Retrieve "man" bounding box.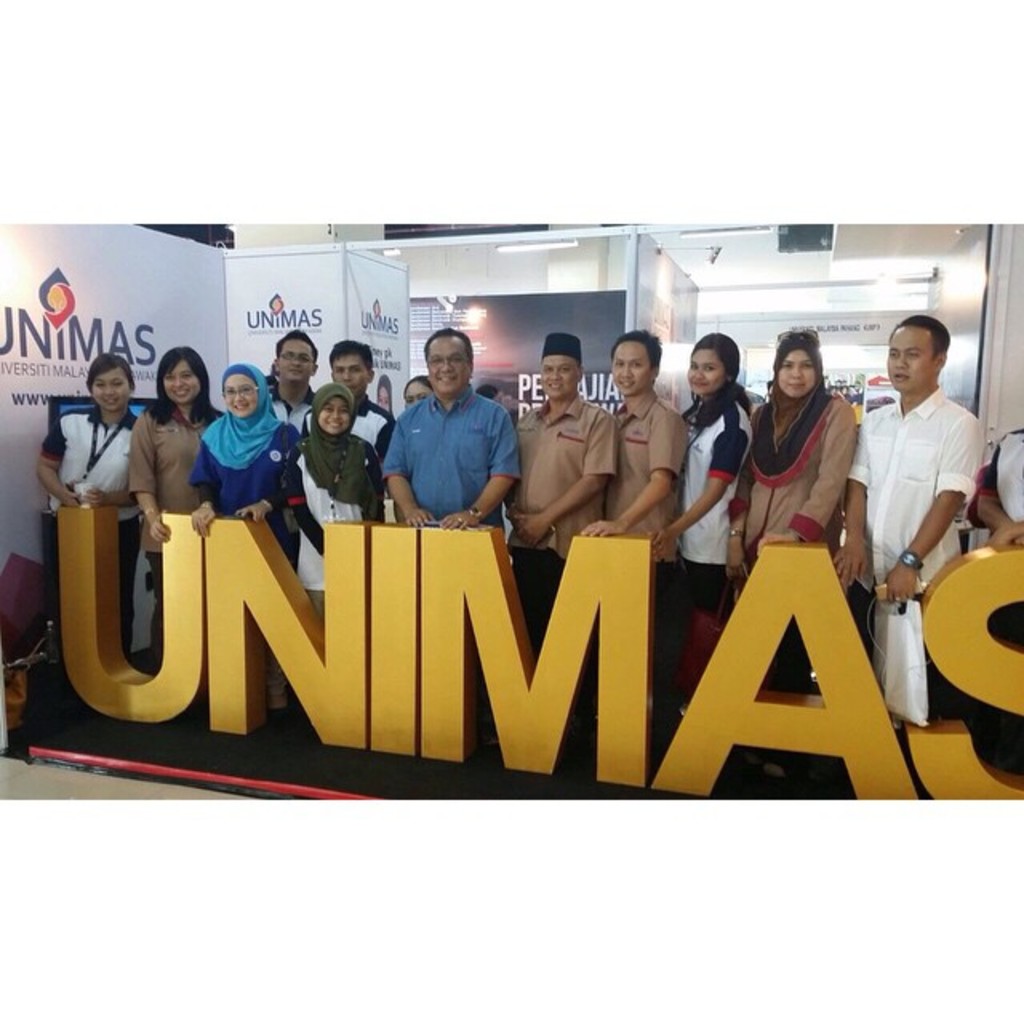
Bounding box: [299,338,390,446].
